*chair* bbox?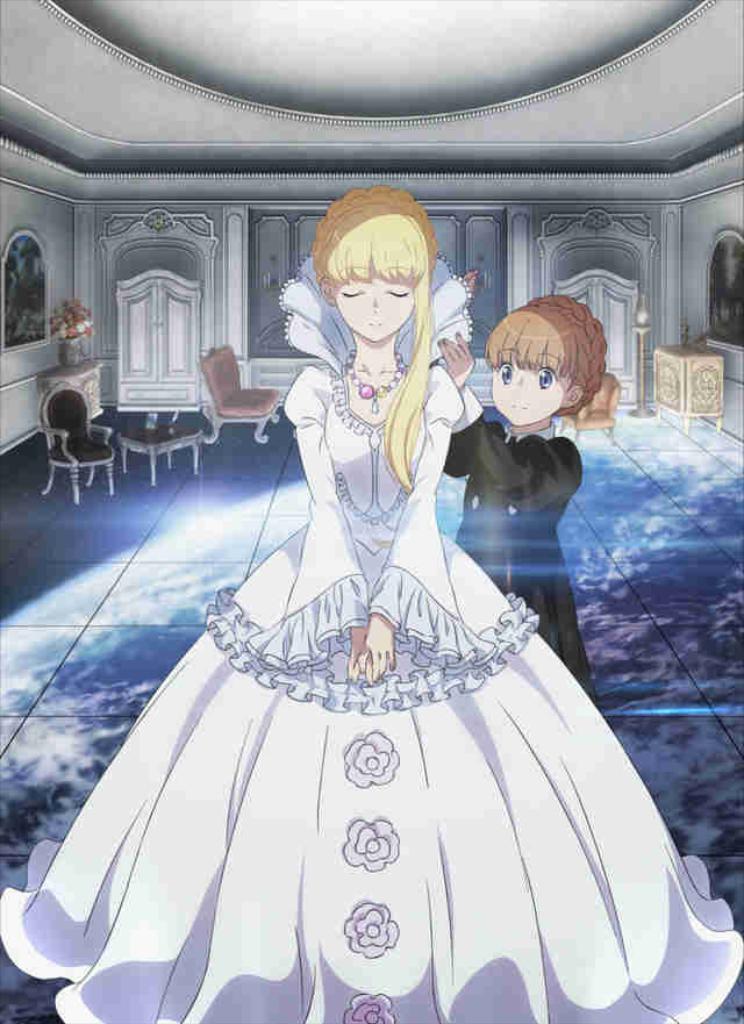
crop(26, 394, 126, 493)
